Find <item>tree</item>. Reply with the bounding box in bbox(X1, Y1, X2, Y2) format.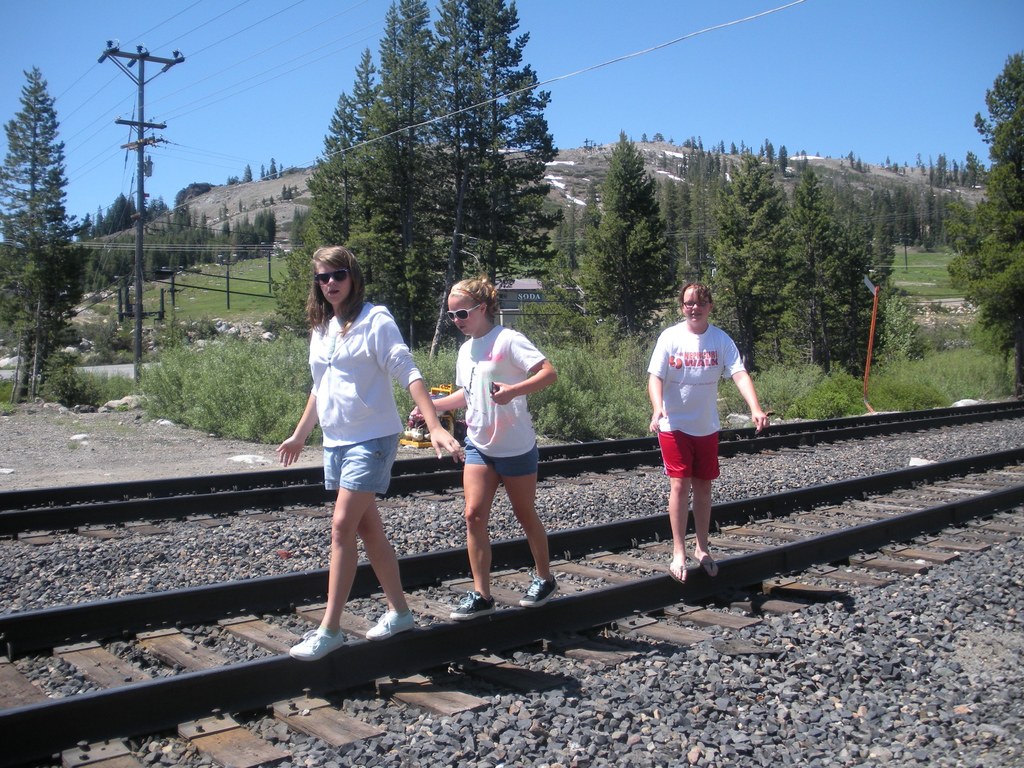
bbox(948, 44, 1023, 400).
